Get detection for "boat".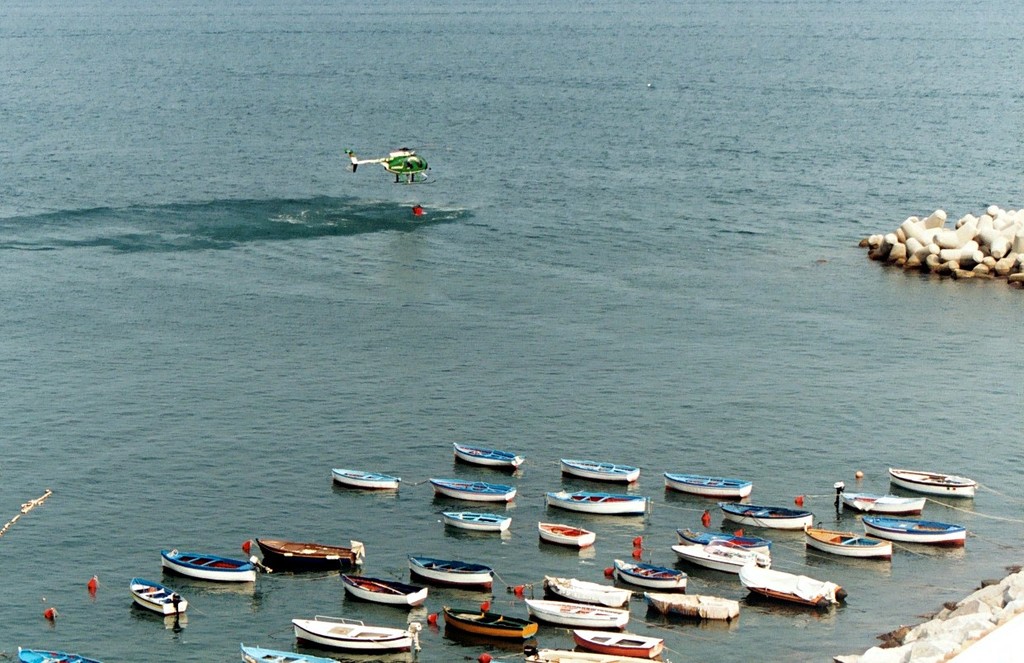
Detection: region(288, 609, 413, 654).
